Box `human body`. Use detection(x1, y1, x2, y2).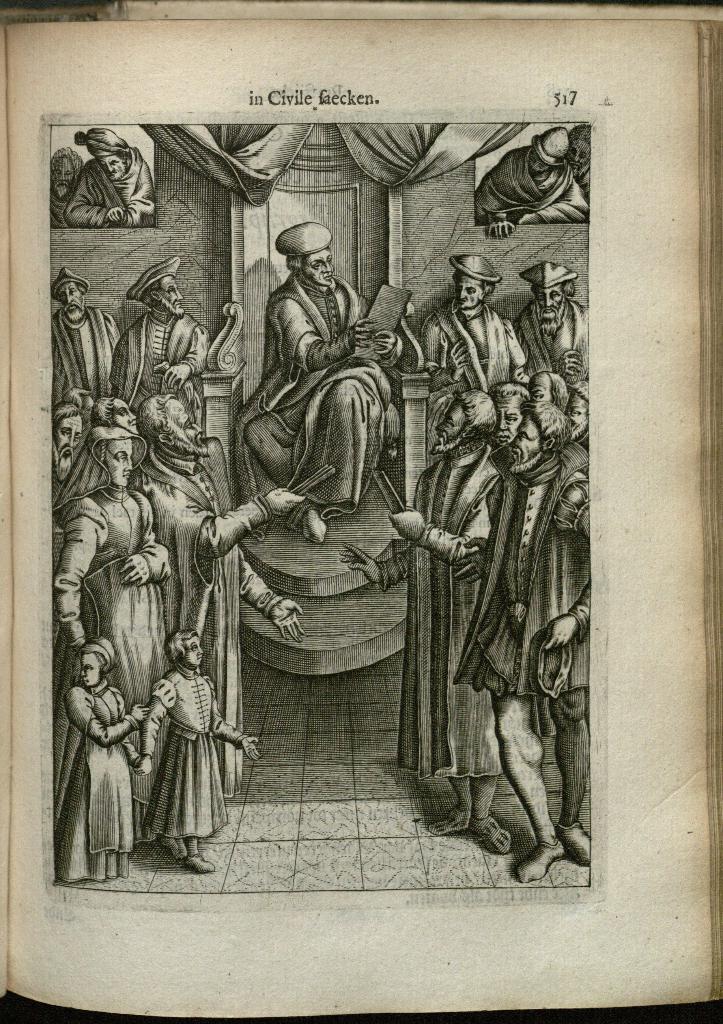
detection(119, 308, 210, 413).
